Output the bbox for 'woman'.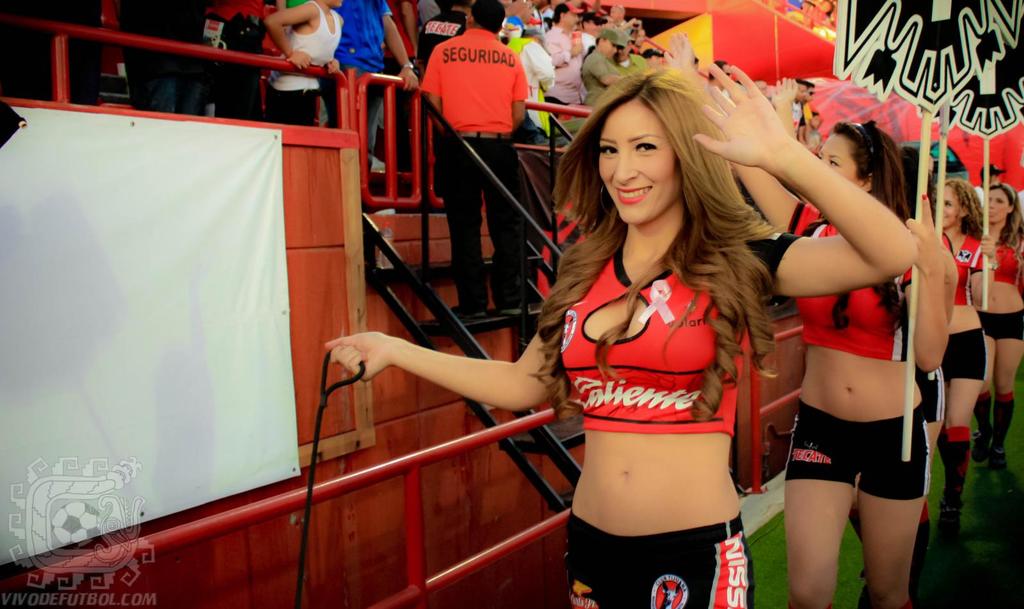
<region>967, 181, 1023, 472</region>.
